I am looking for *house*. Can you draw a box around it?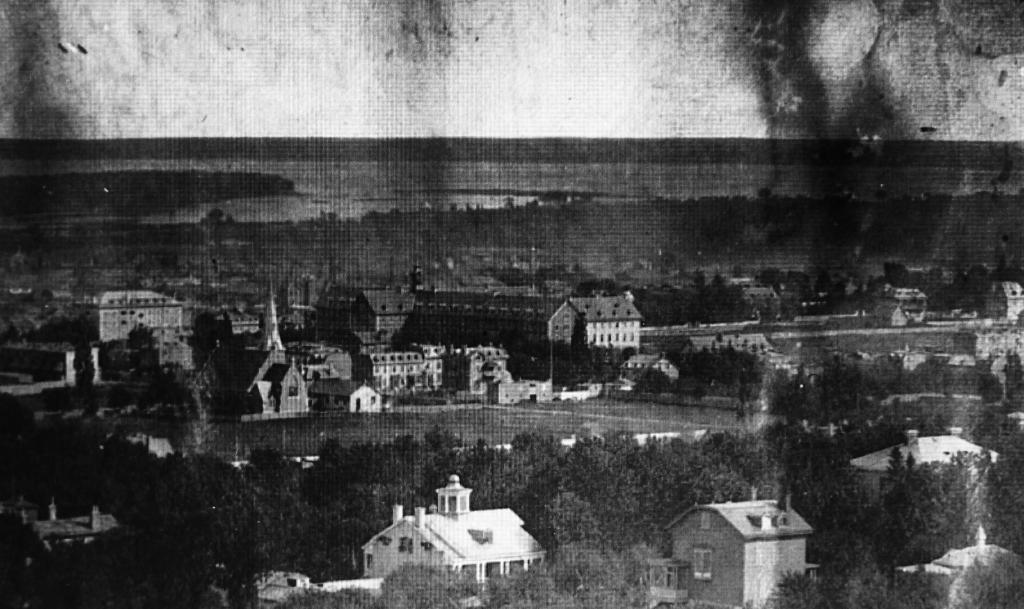
Sure, the bounding box is [x1=429, y1=279, x2=645, y2=371].
